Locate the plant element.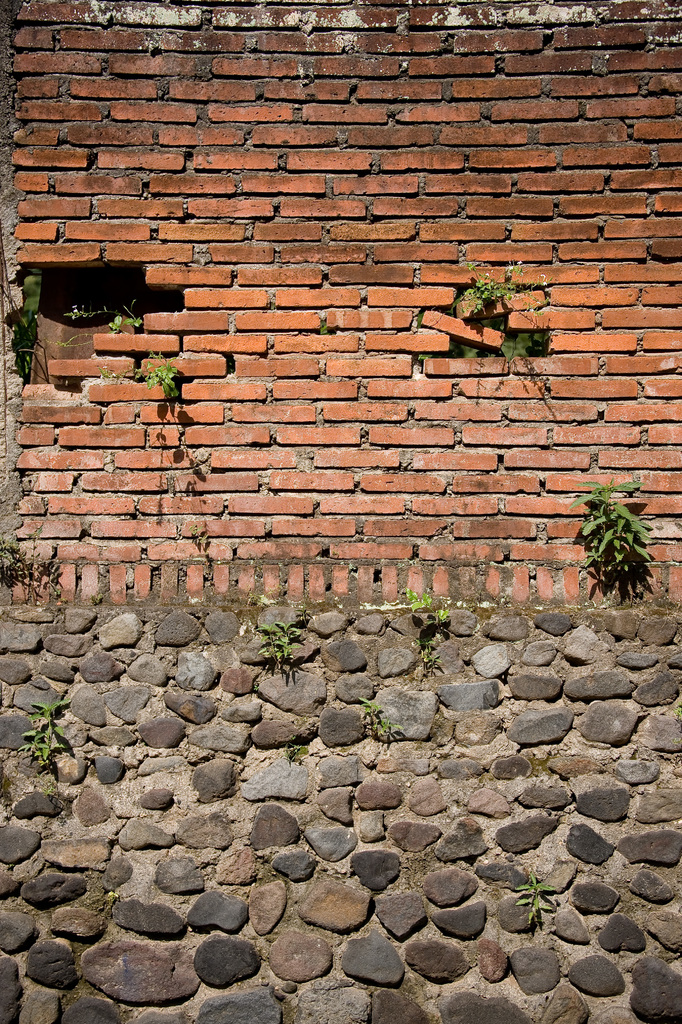
Element bbox: bbox(380, 586, 442, 619).
